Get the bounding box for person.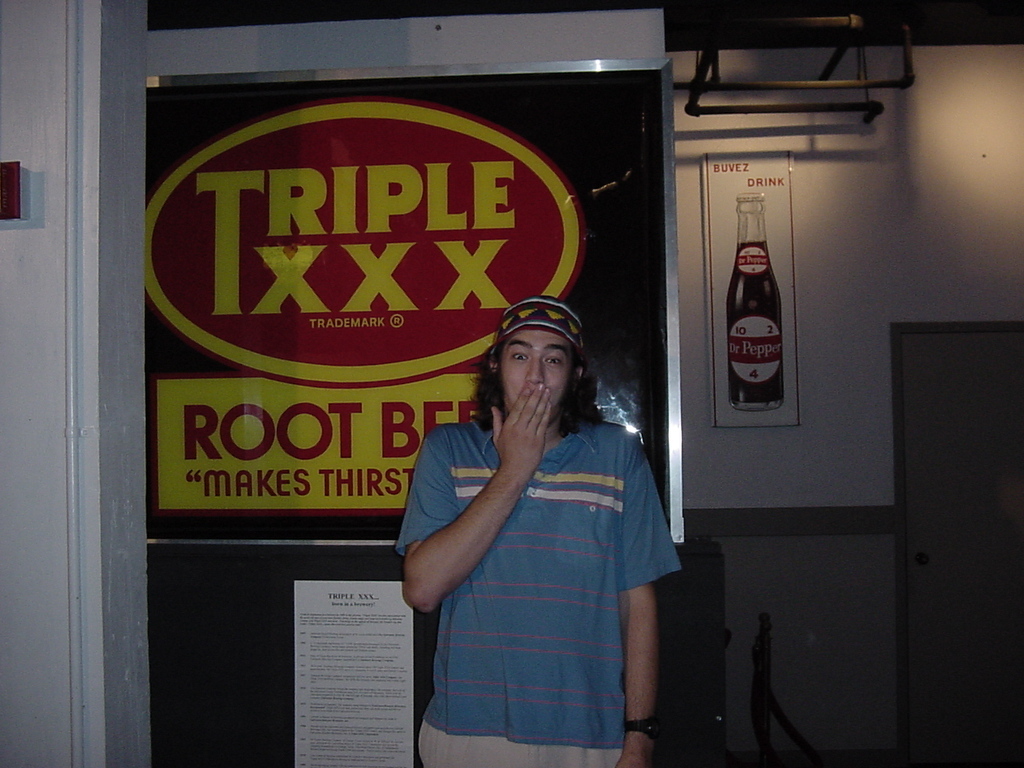
399/287/670/754.
